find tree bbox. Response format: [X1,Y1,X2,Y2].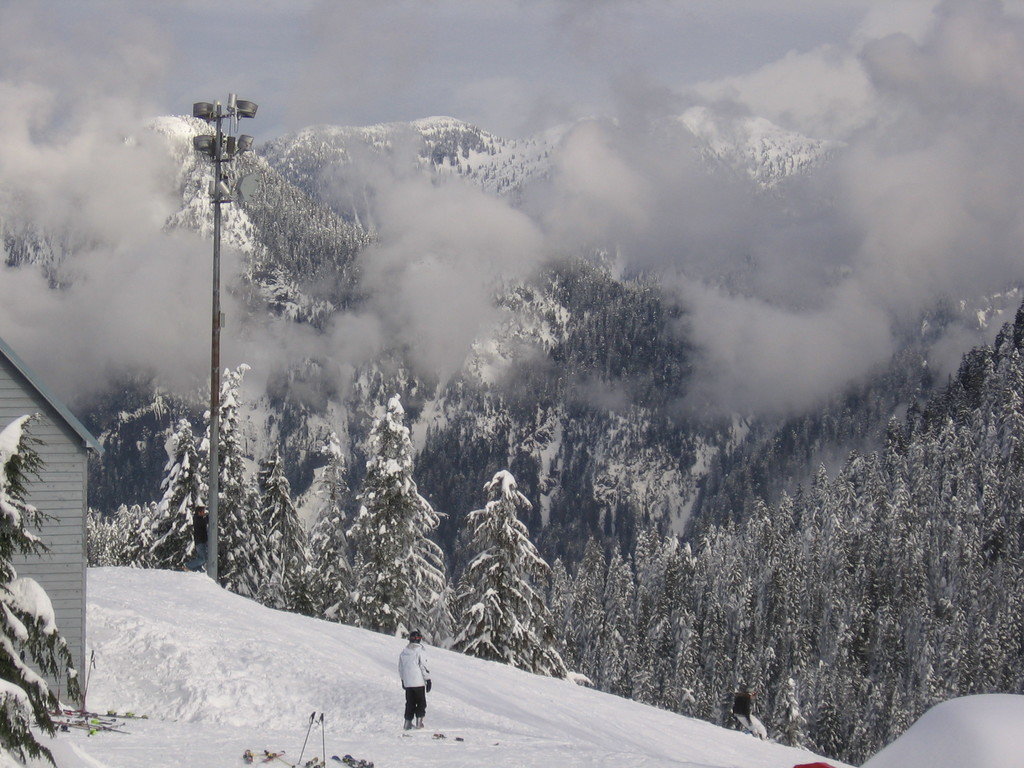
[198,360,257,596].
